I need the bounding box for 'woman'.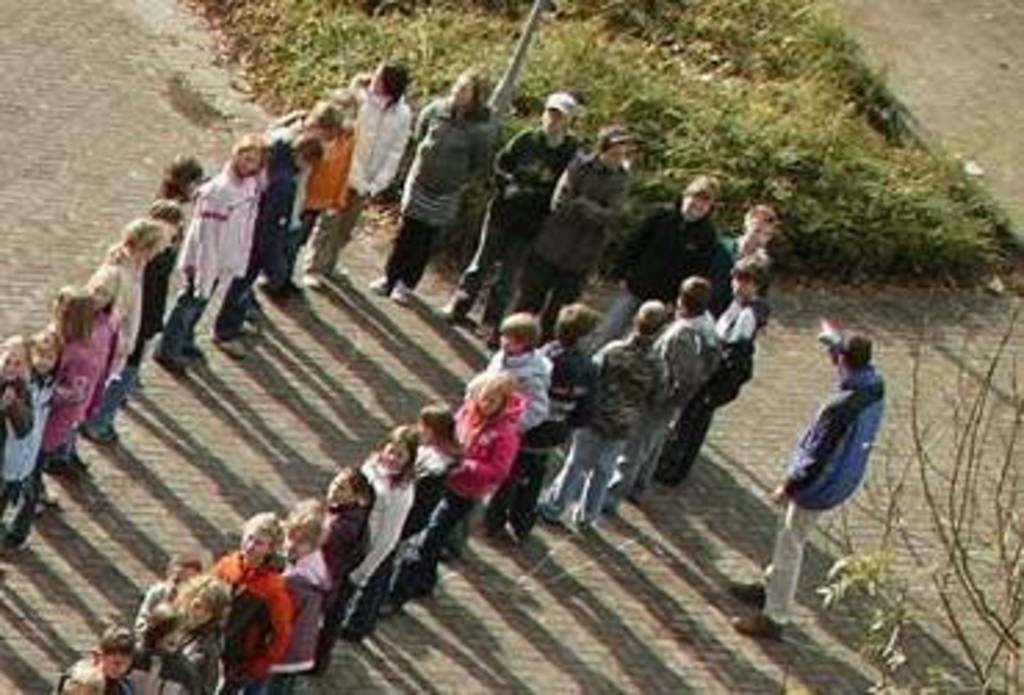
Here it is: 53,615,133,692.
